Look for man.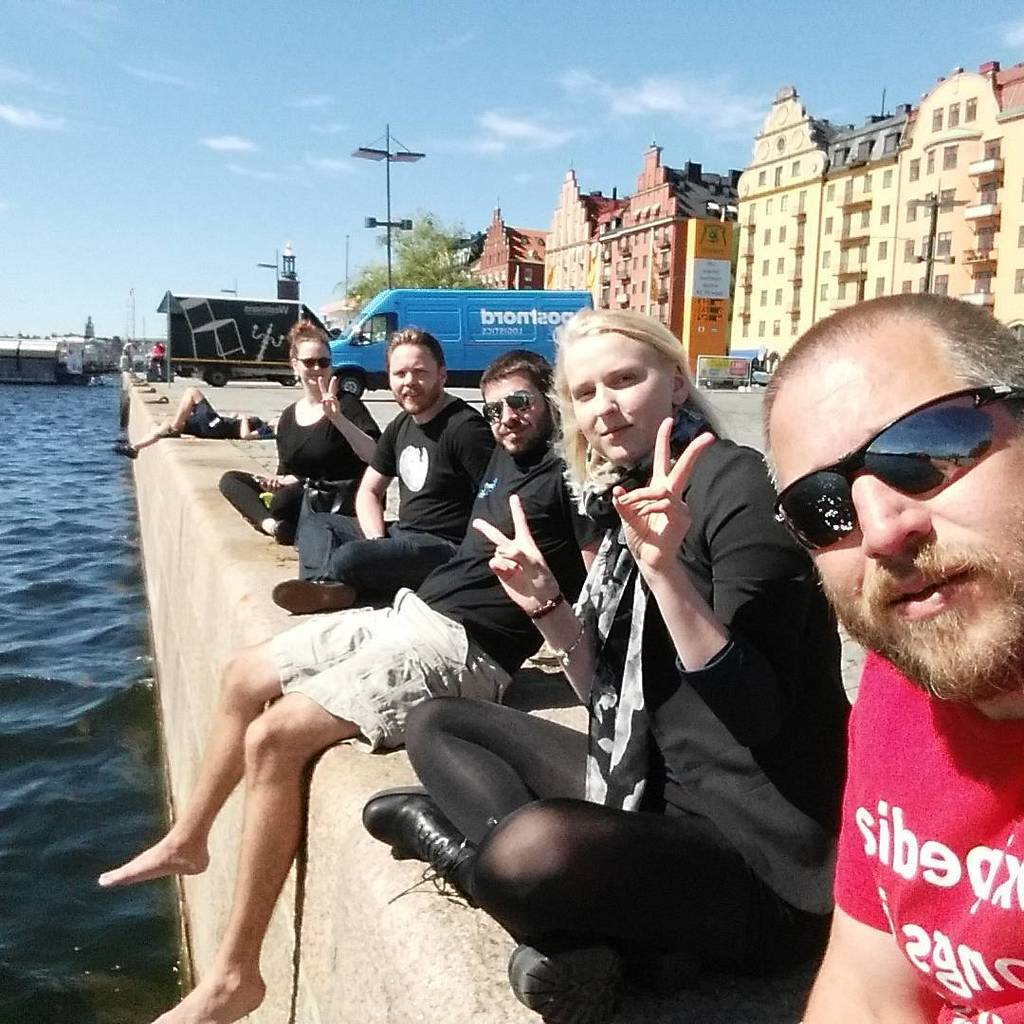
Found: 267,327,498,614.
